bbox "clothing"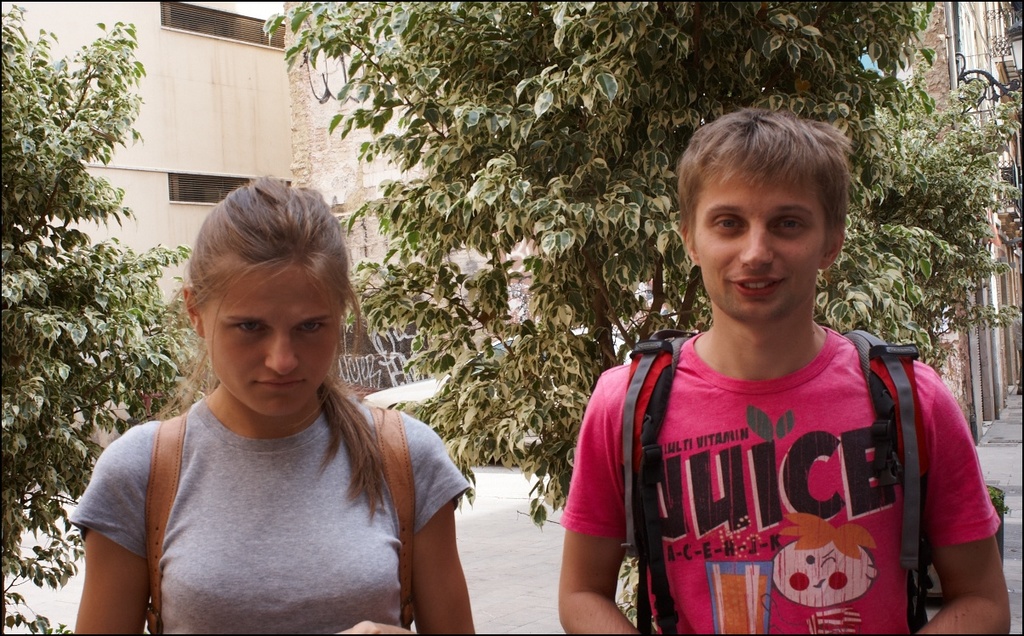
region(63, 389, 473, 635)
